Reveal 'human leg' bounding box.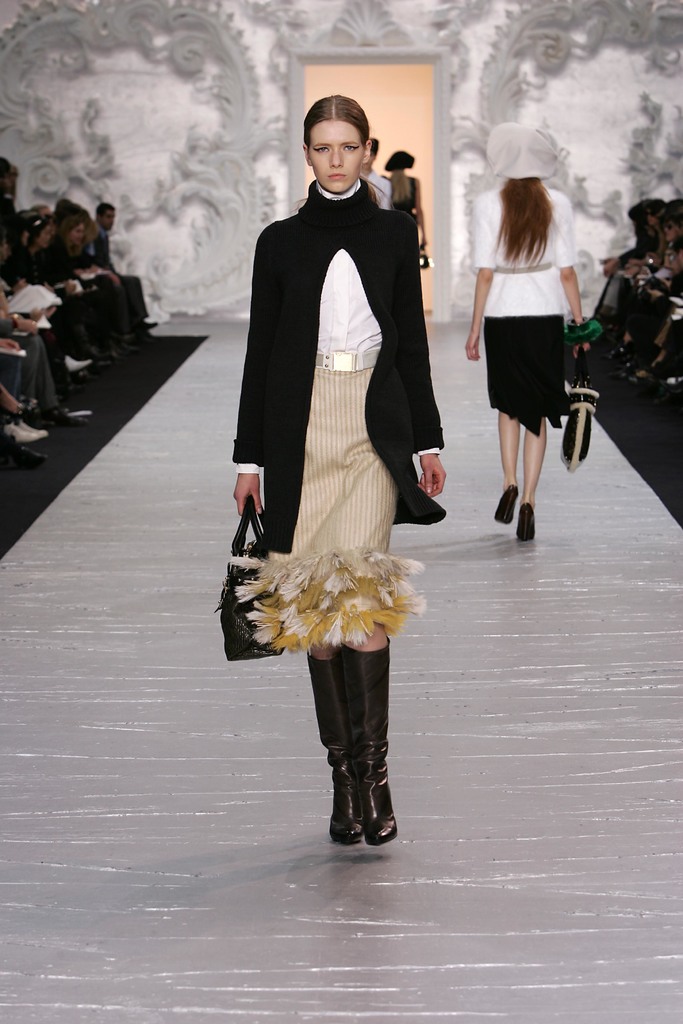
Revealed: (left=486, top=344, right=531, bottom=520).
